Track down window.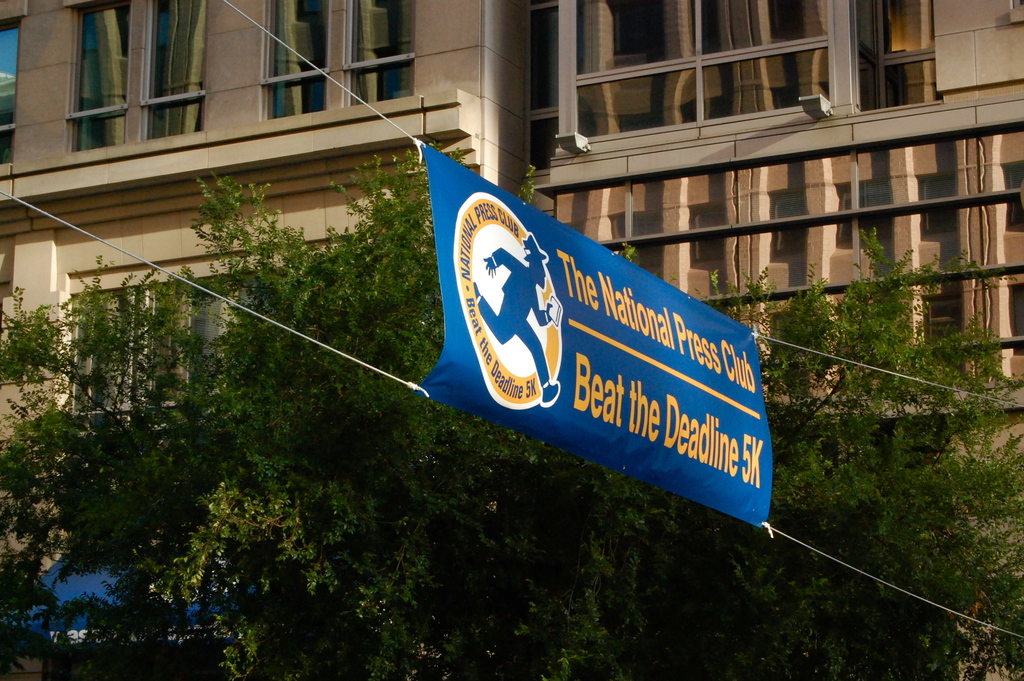
Tracked to (767, 196, 808, 249).
